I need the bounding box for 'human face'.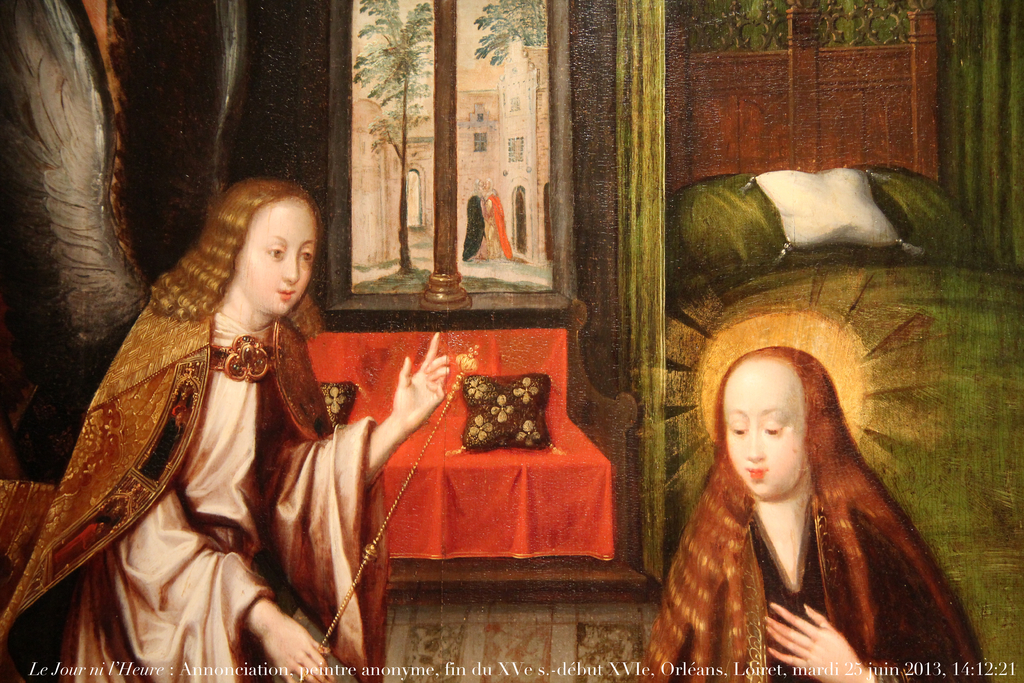
Here it is: BBox(723, 350, 804, 499).
